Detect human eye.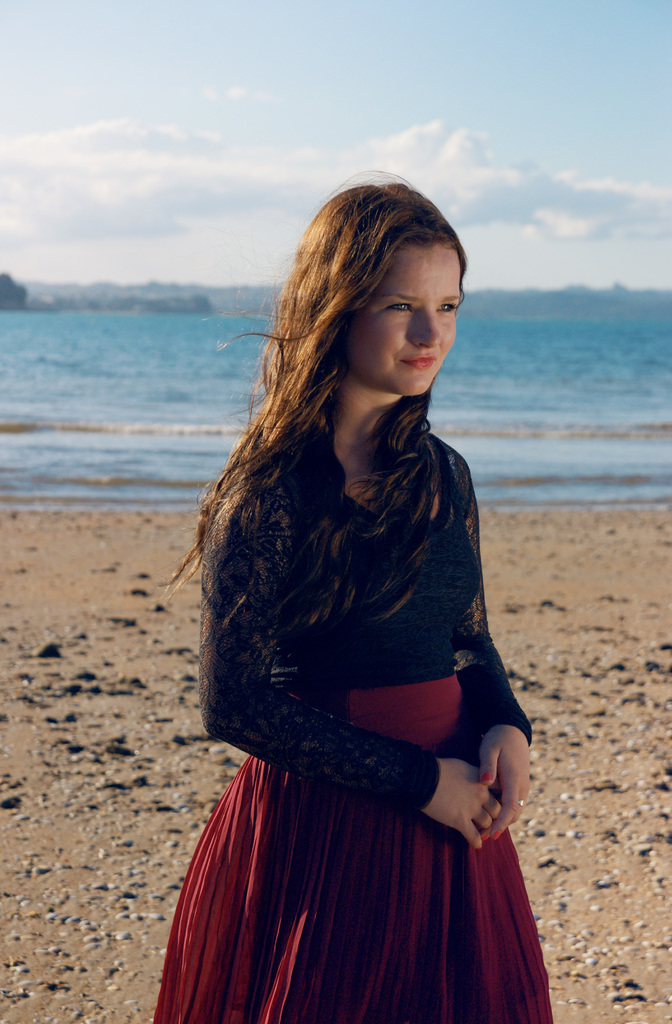
Detected at left=437, top=301, right=458, bottom=316.
